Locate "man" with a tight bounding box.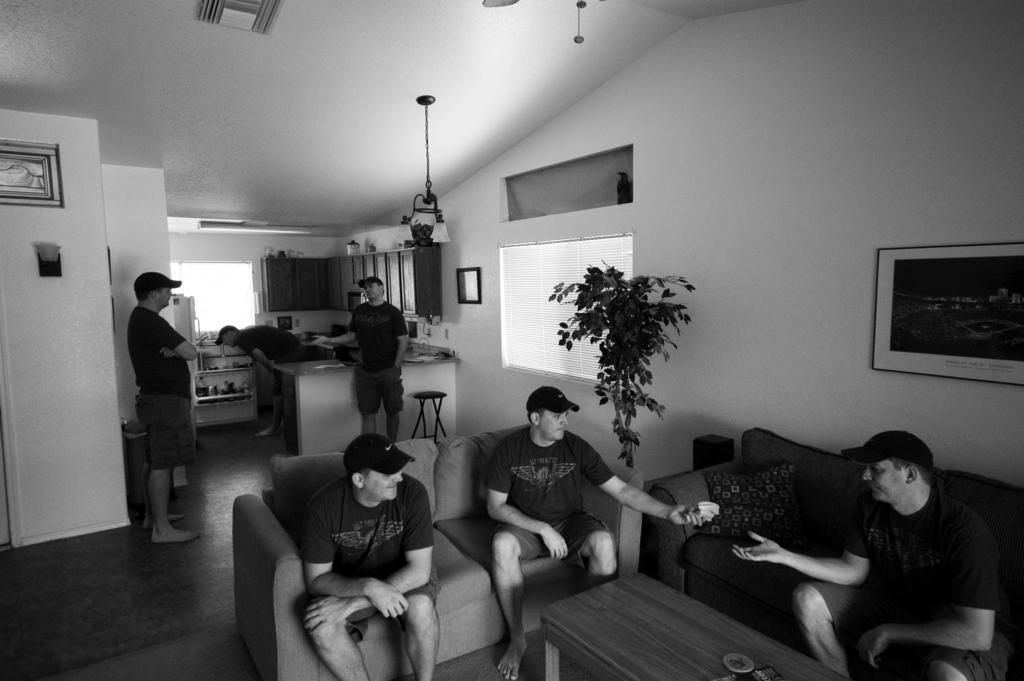
{"left": 299, "top": 428, "right": 440, "bottom": 680}.
